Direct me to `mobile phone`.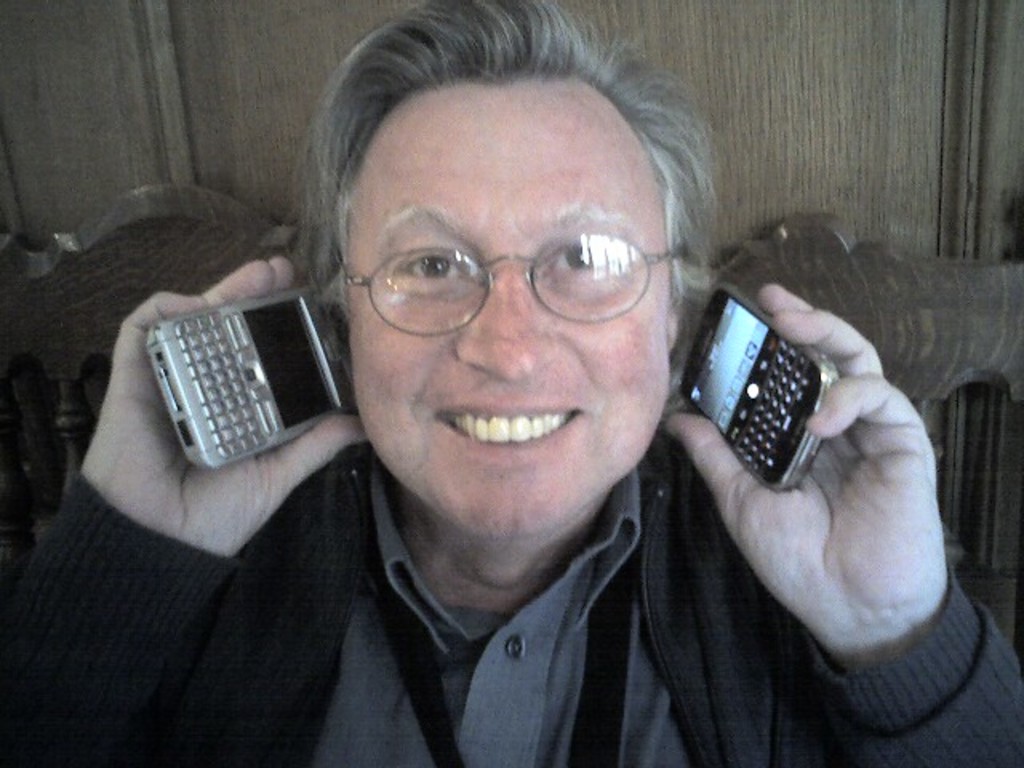
Direction: box=[680, 288, 835, 488].
